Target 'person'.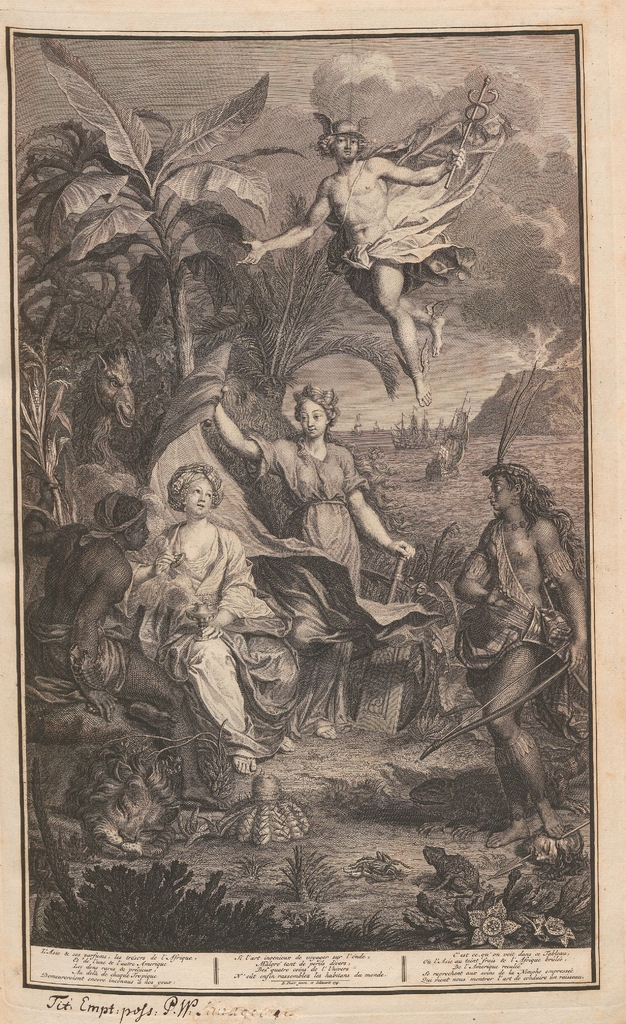
Target region: {"left": 237, "top": 116, "right": 480, "bottom": 405}.
